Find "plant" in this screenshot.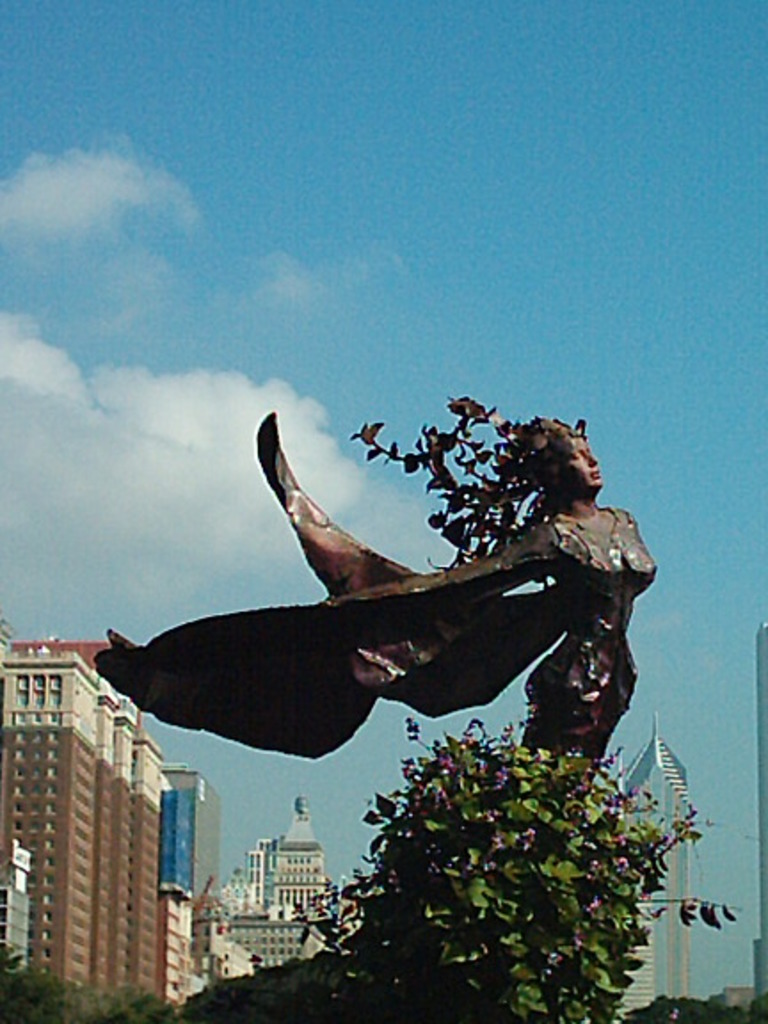
The bounding box for "plant" is pyautogui.locateOnScreen(261, 706, 727, 994).
